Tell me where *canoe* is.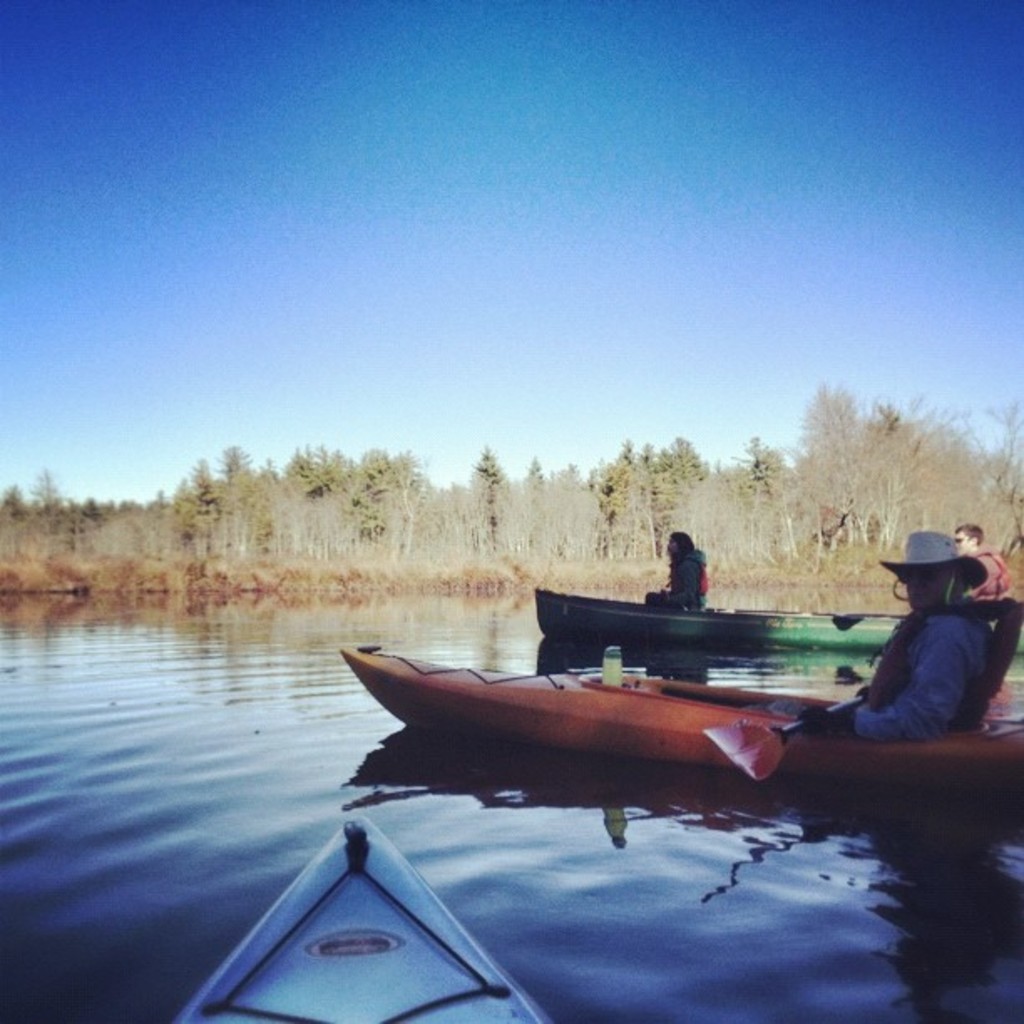
*canoe* is at bbox=[537, 587, 1022, 651].
